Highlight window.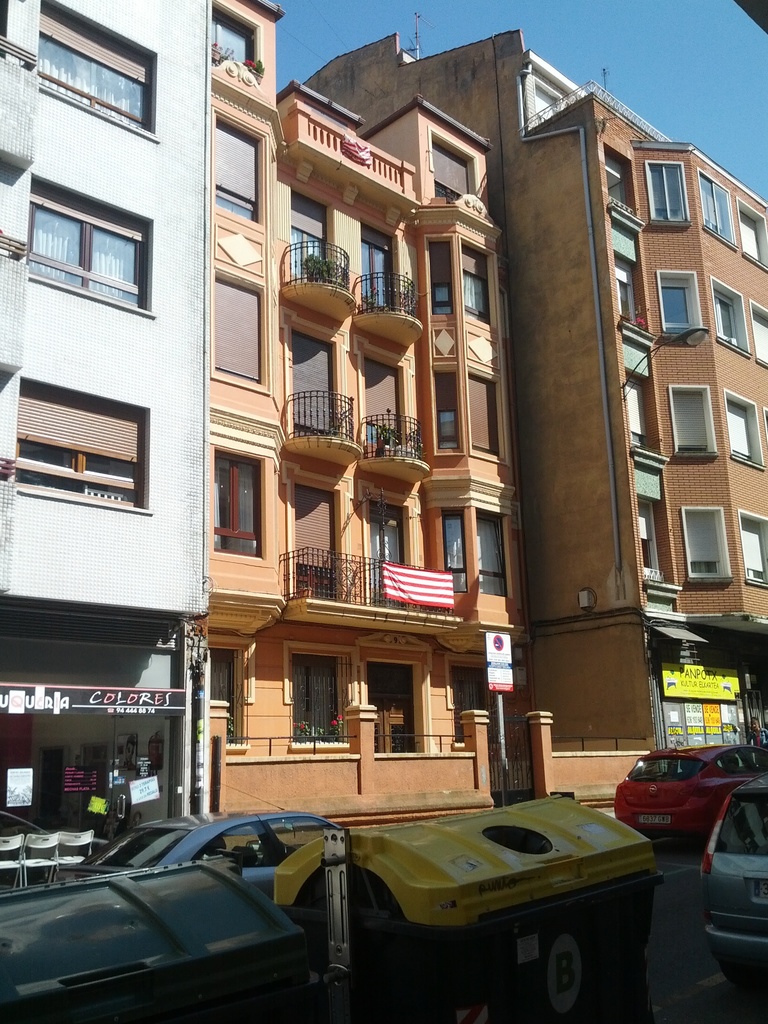
Highlighted region: <box>214,109,262,225</box>.
